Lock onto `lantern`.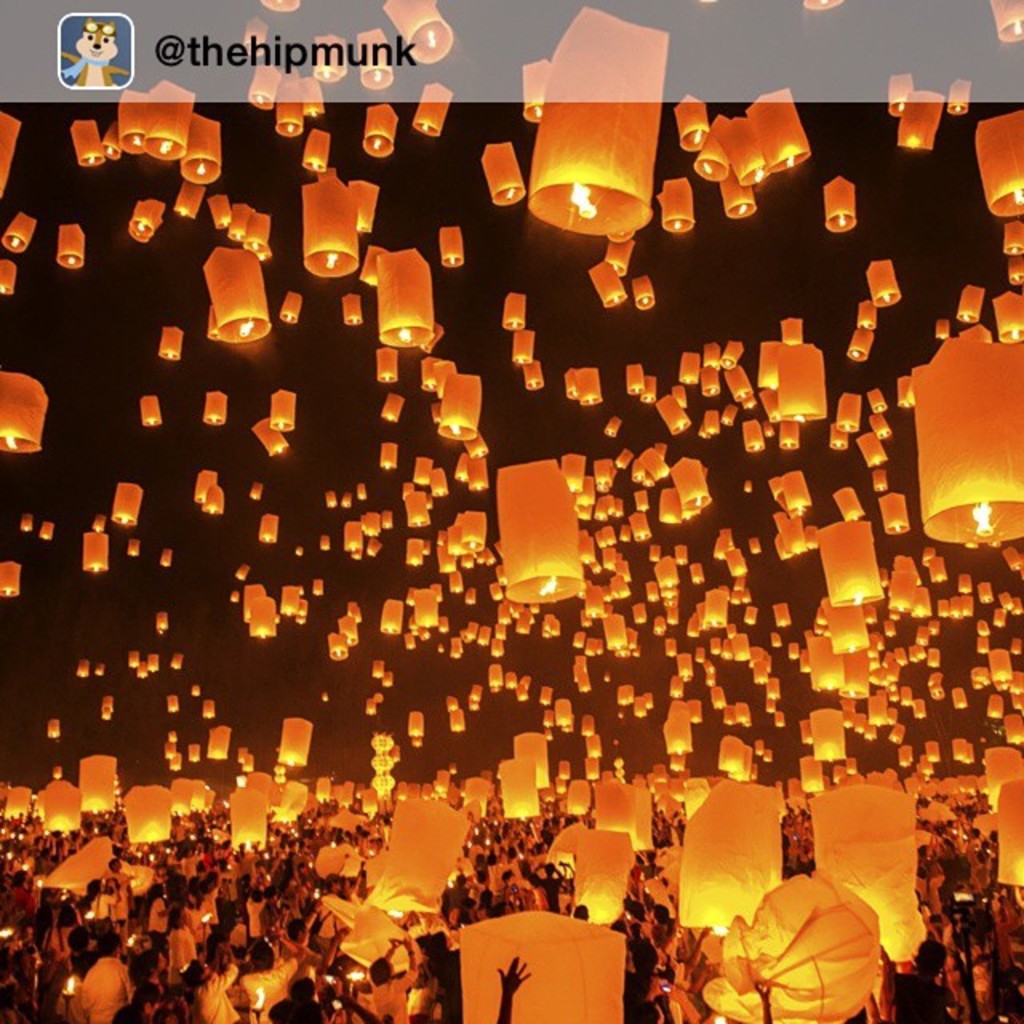
Locked: <bbox>139, 394, 158, 422</bbox>.
